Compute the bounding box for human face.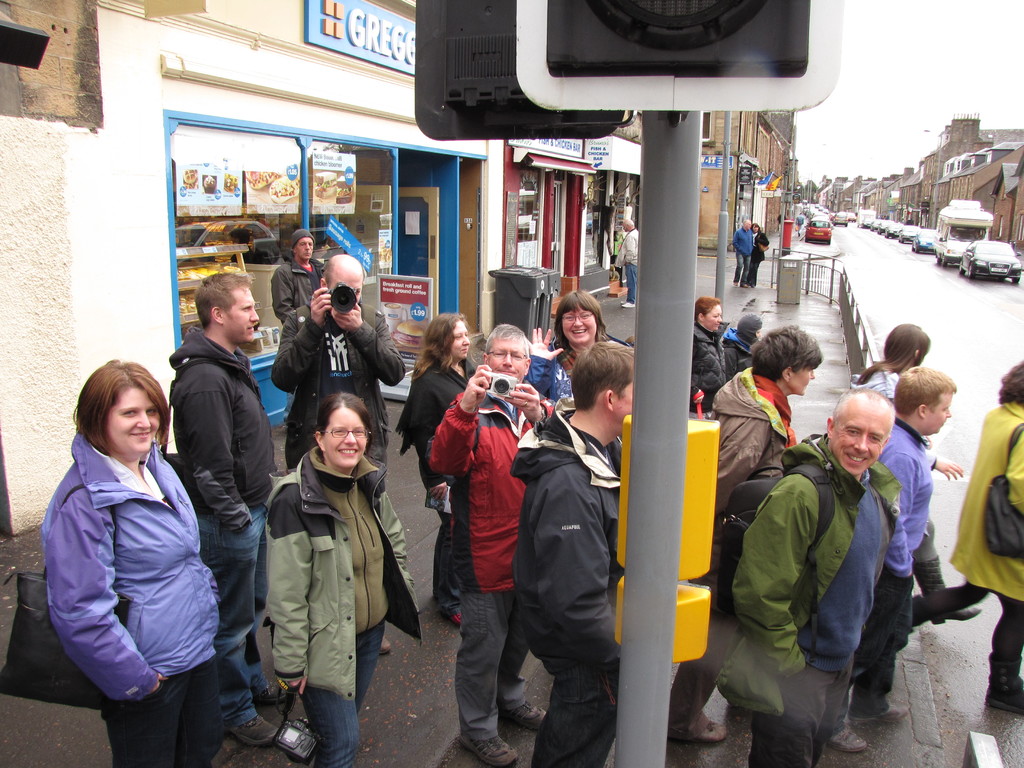
330,276,363,302.
